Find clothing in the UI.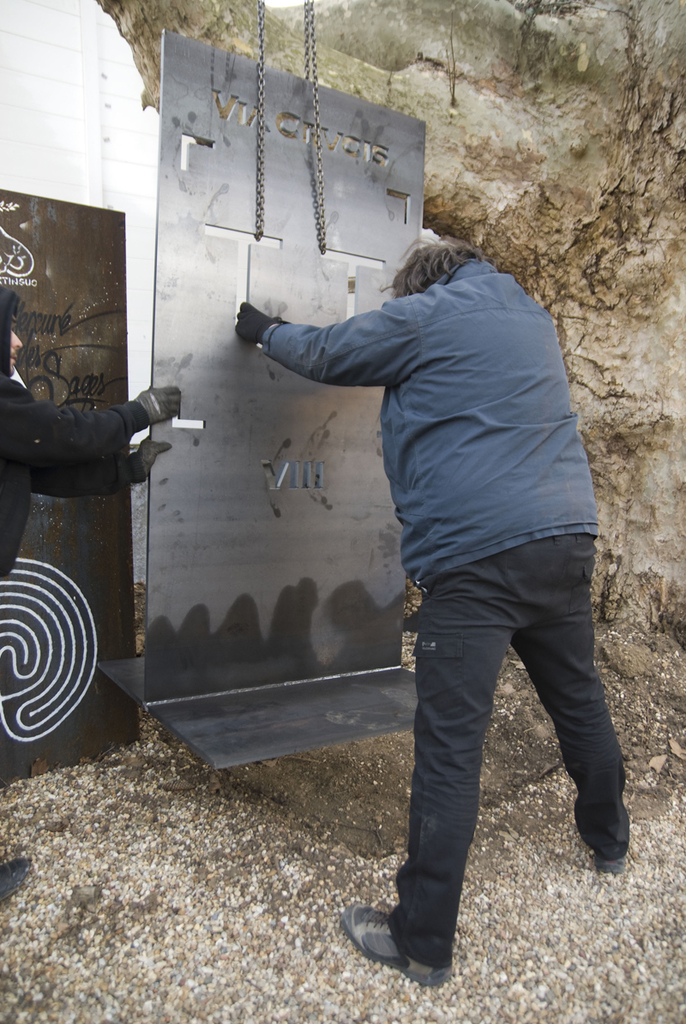
UI element at select_region(260, 257, 632, 967).
